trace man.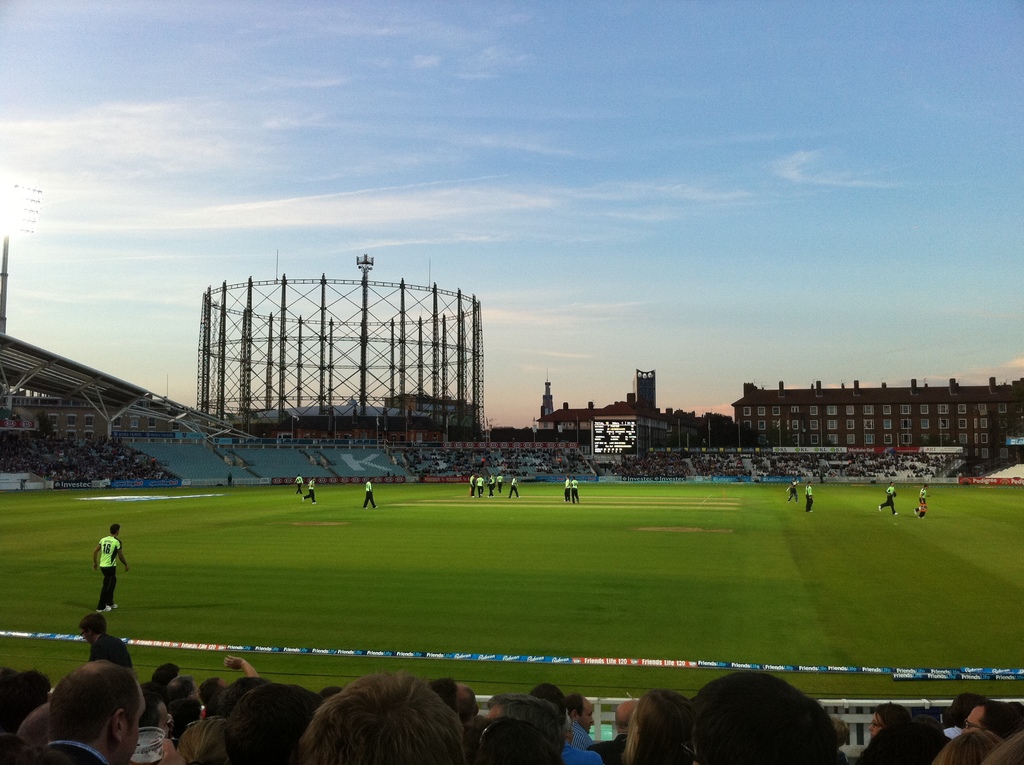
Traced to box(300, 477, 316, 506).
